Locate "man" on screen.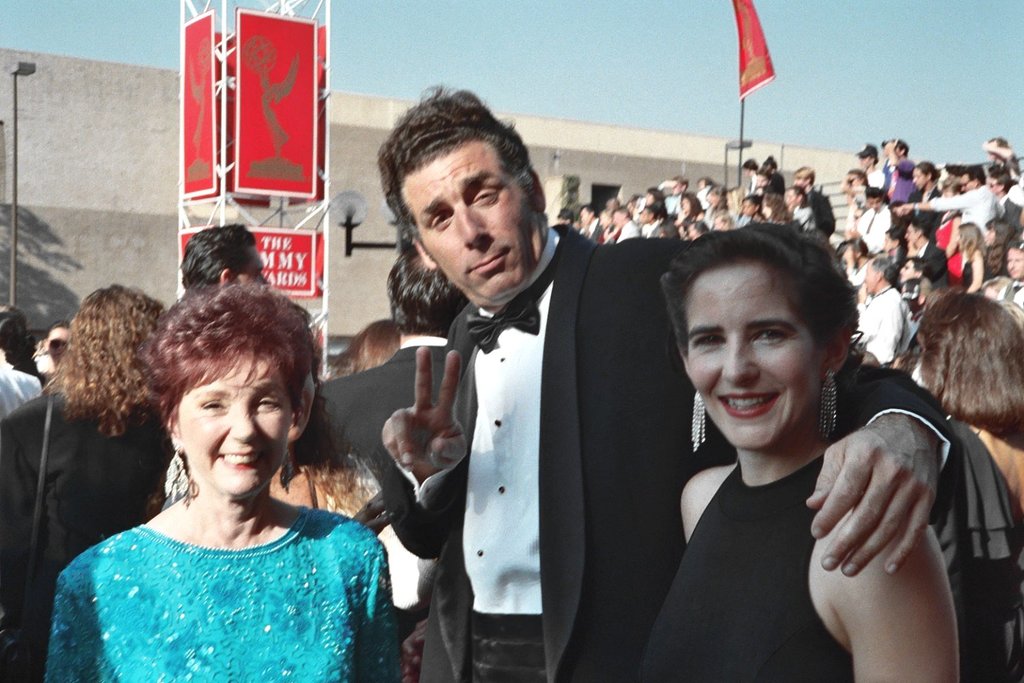
On screen at [275,247,473,632].
